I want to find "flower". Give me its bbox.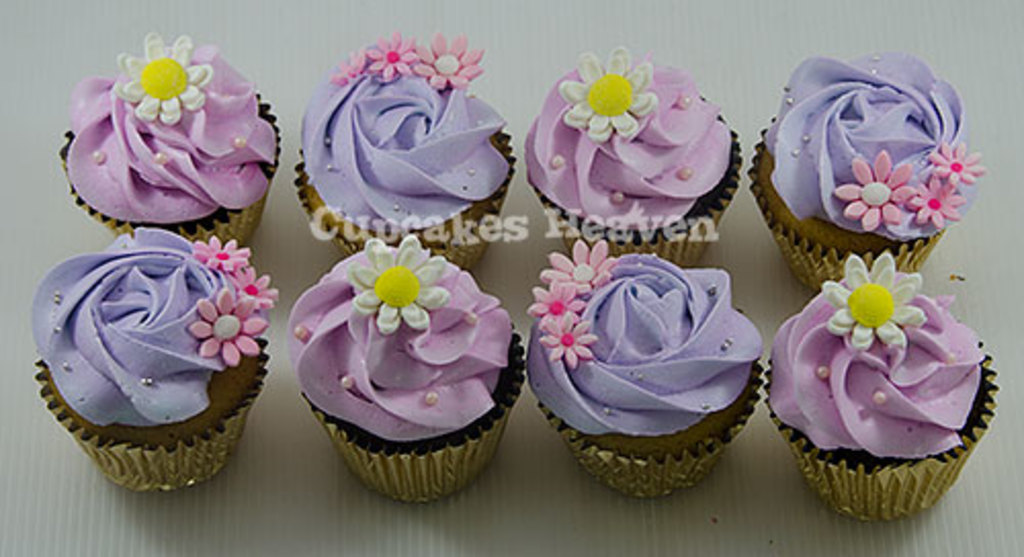
<box>109,29,215,121</box>.
